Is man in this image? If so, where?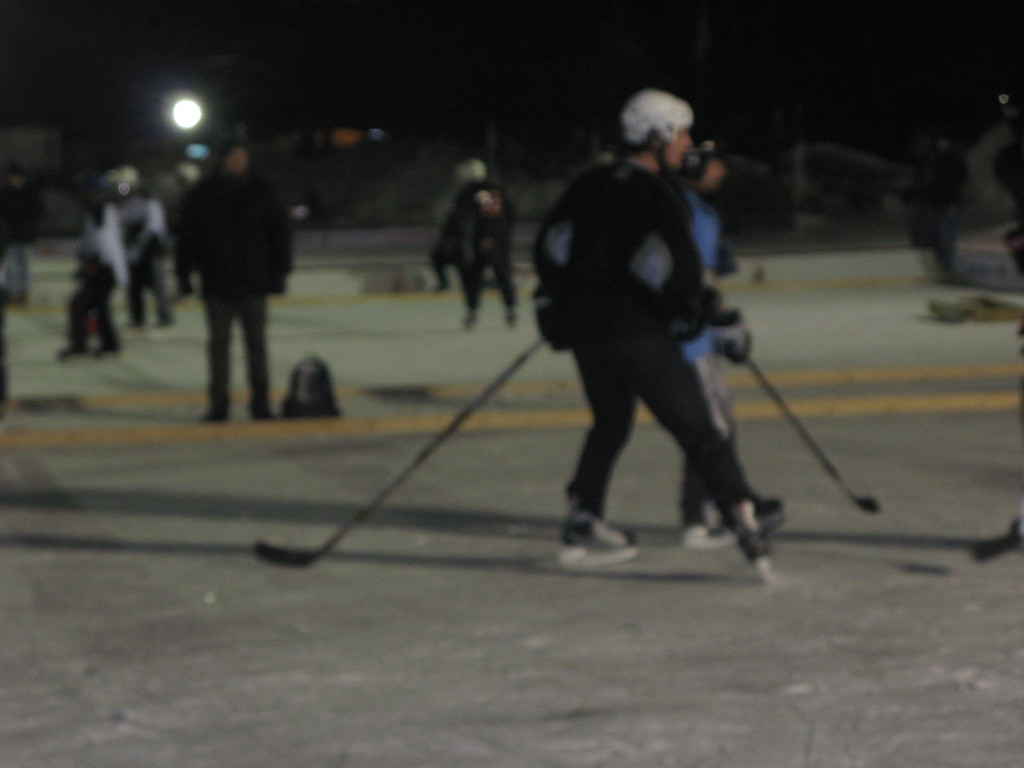
Yes, at <region>527, 87, 771, 577</region>.
